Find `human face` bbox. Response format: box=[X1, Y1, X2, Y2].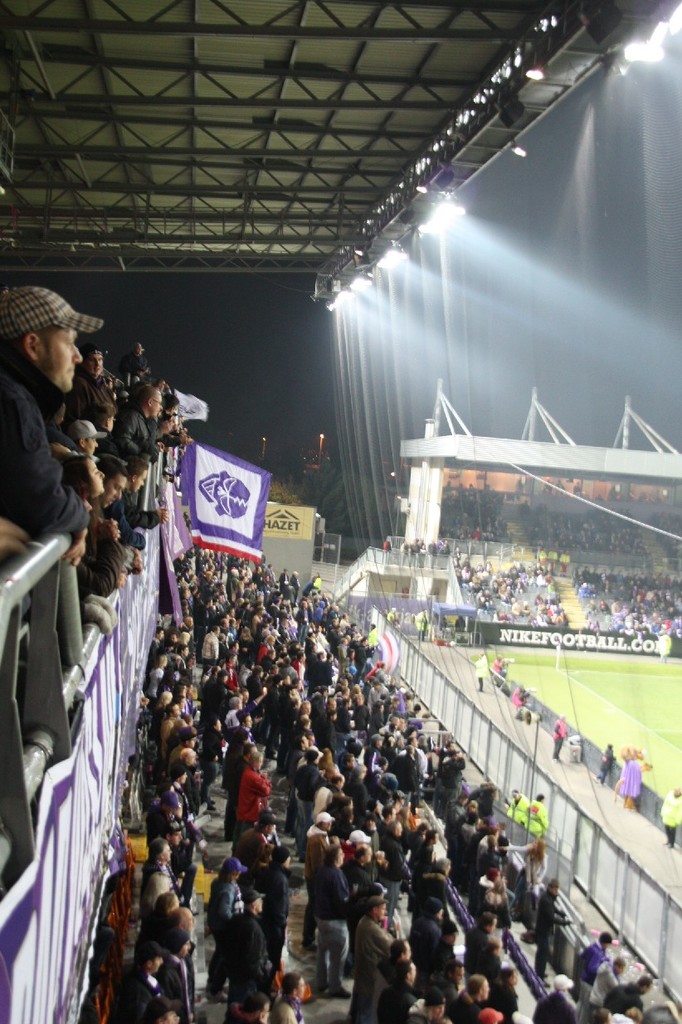
box=[153, 393, 163, 420].
